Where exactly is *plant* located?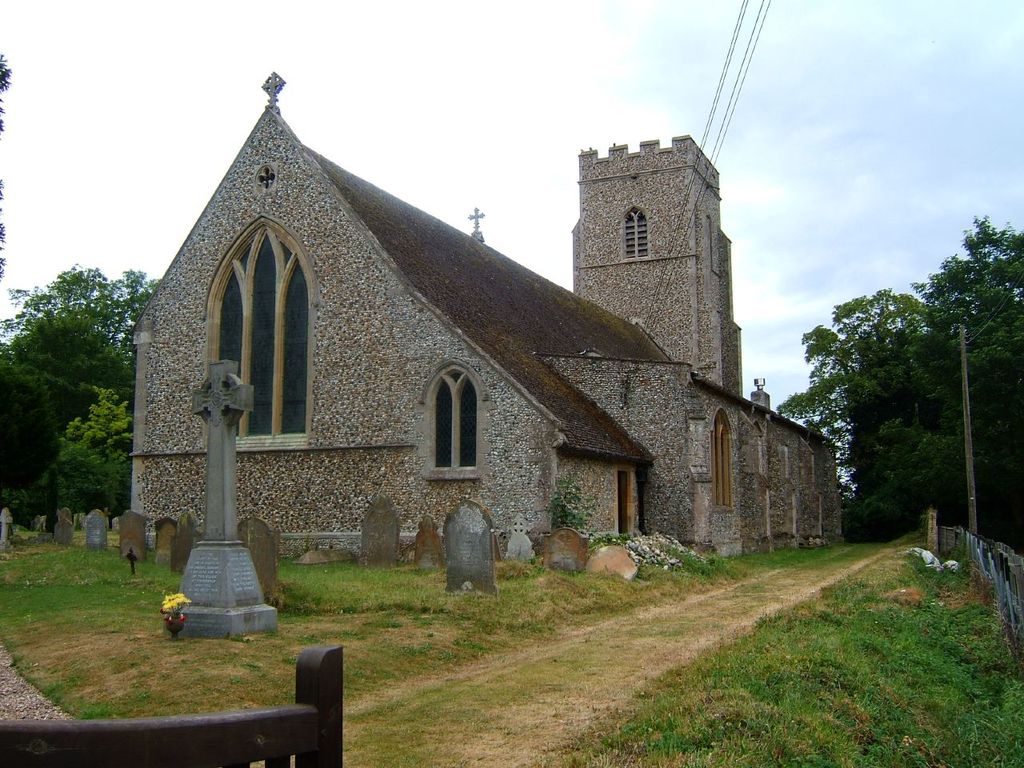
Its bounding box is <bbox>282, 575, 322, 625</bbox>.
